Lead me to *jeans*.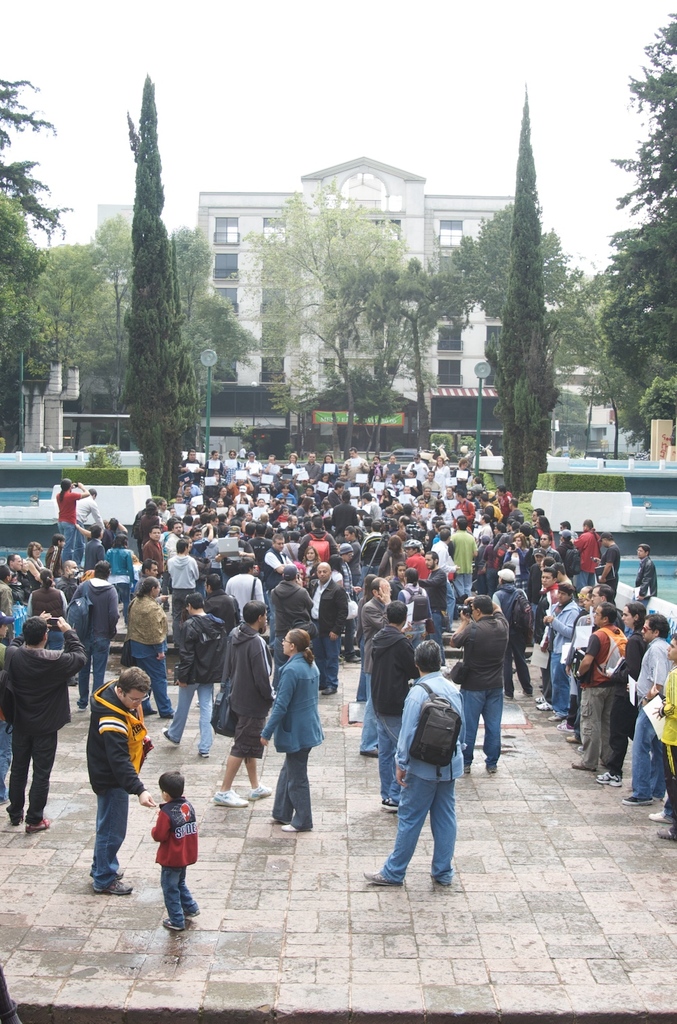
Lead to select_region(268, 747, 314, 832).
